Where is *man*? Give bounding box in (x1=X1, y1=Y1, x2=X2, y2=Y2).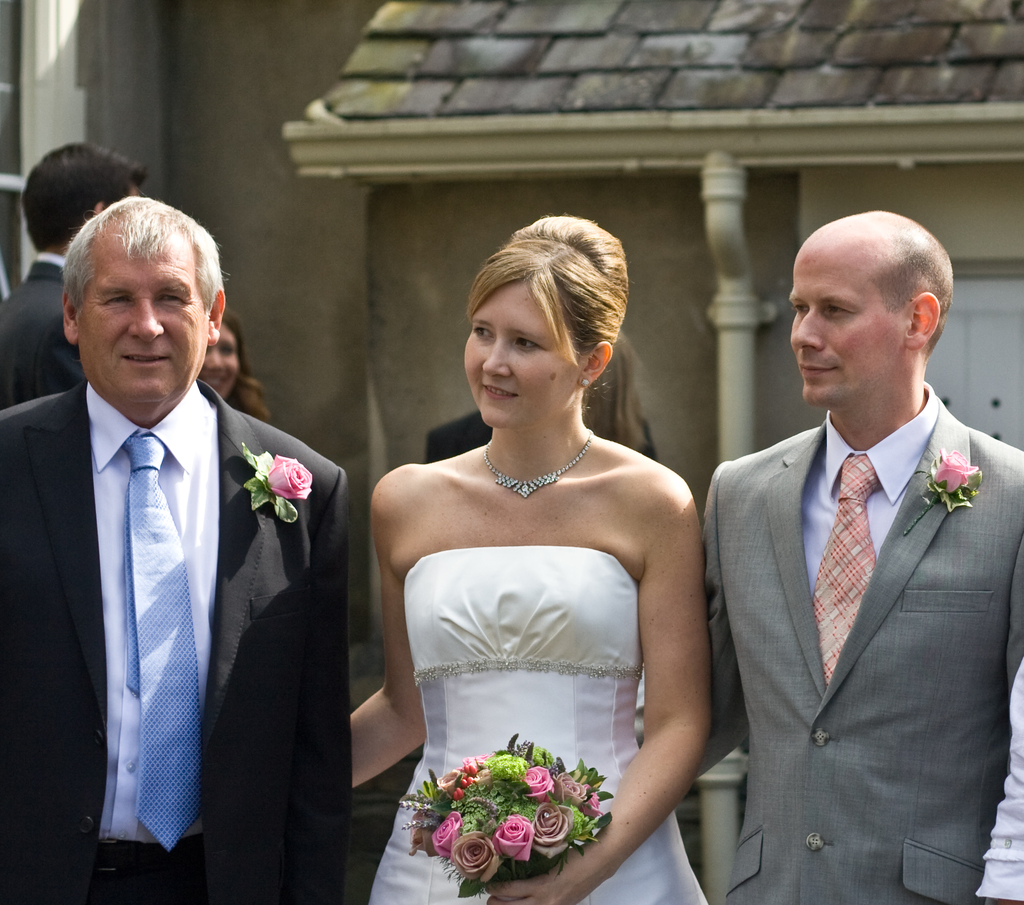
(x1=707, y1=180, x2=1014, y2=902).
